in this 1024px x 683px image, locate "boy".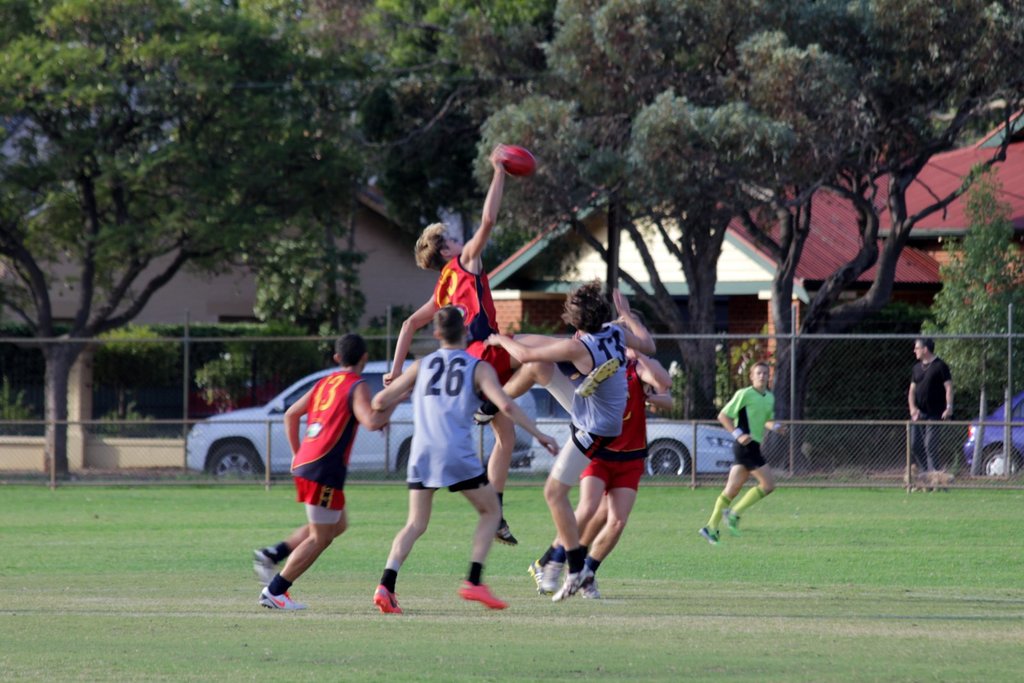
Bounding box: 250/329/414/613.
